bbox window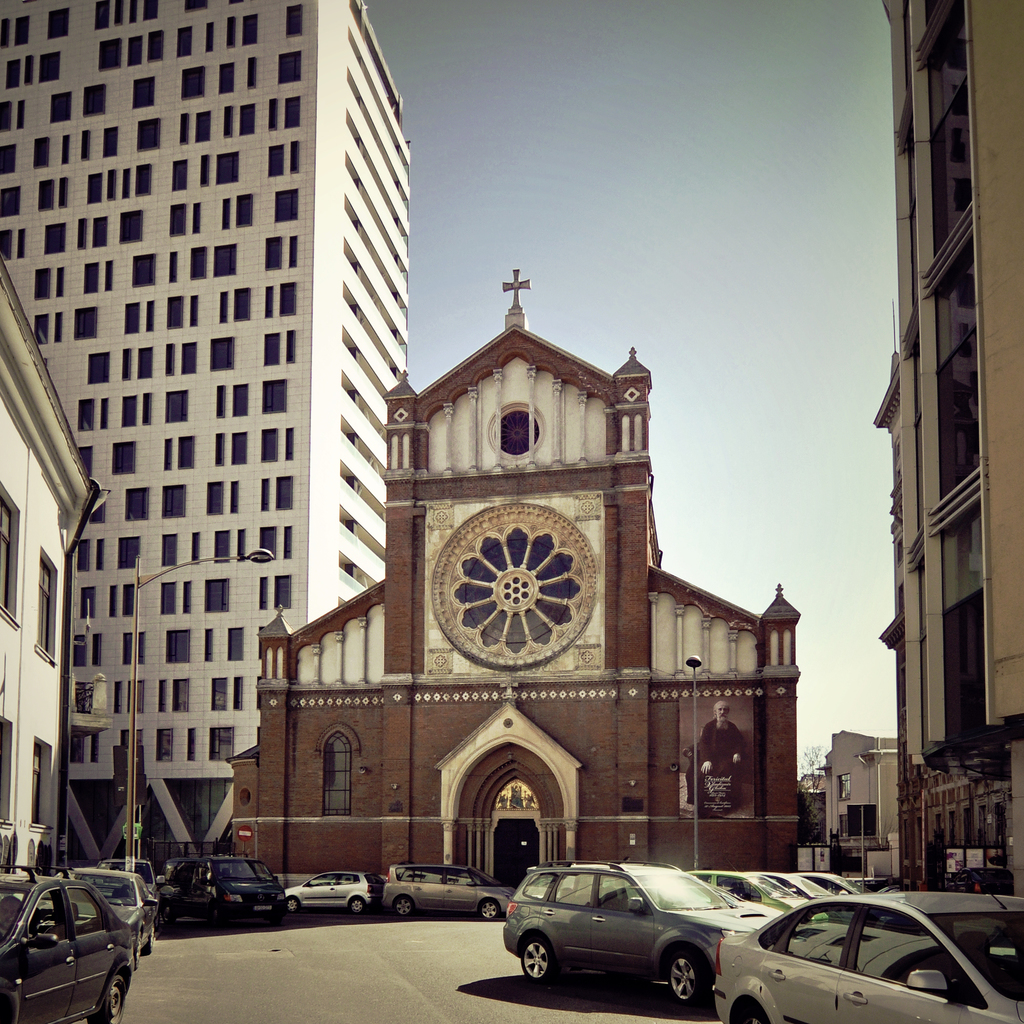
bbox=(122, 490, 155, 520)
